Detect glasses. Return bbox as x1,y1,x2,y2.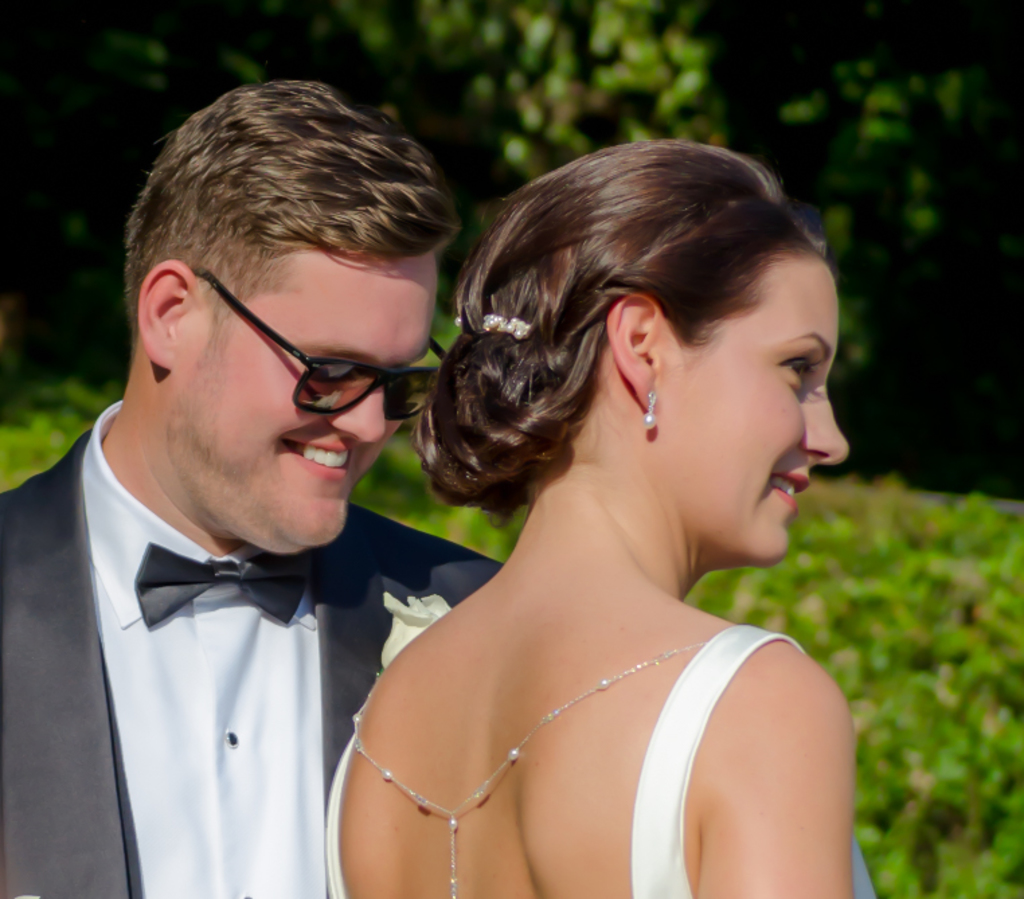
188,262,469,415.
